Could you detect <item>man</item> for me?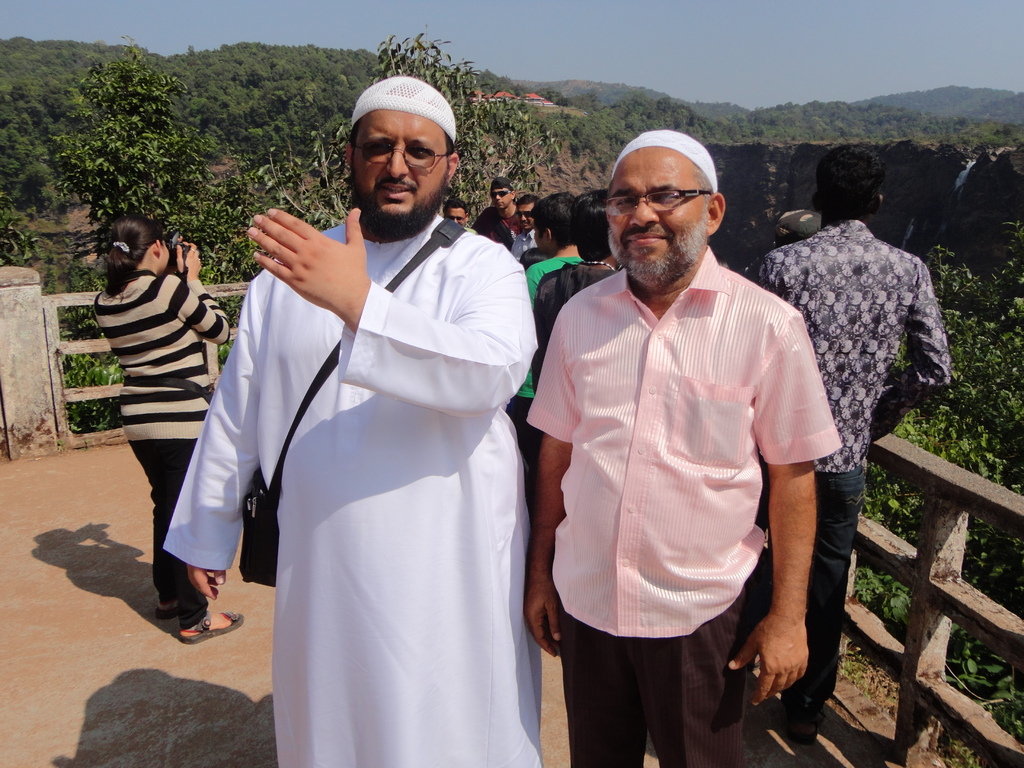
Detection result: <region>508, 191, 546, 257</region>.
